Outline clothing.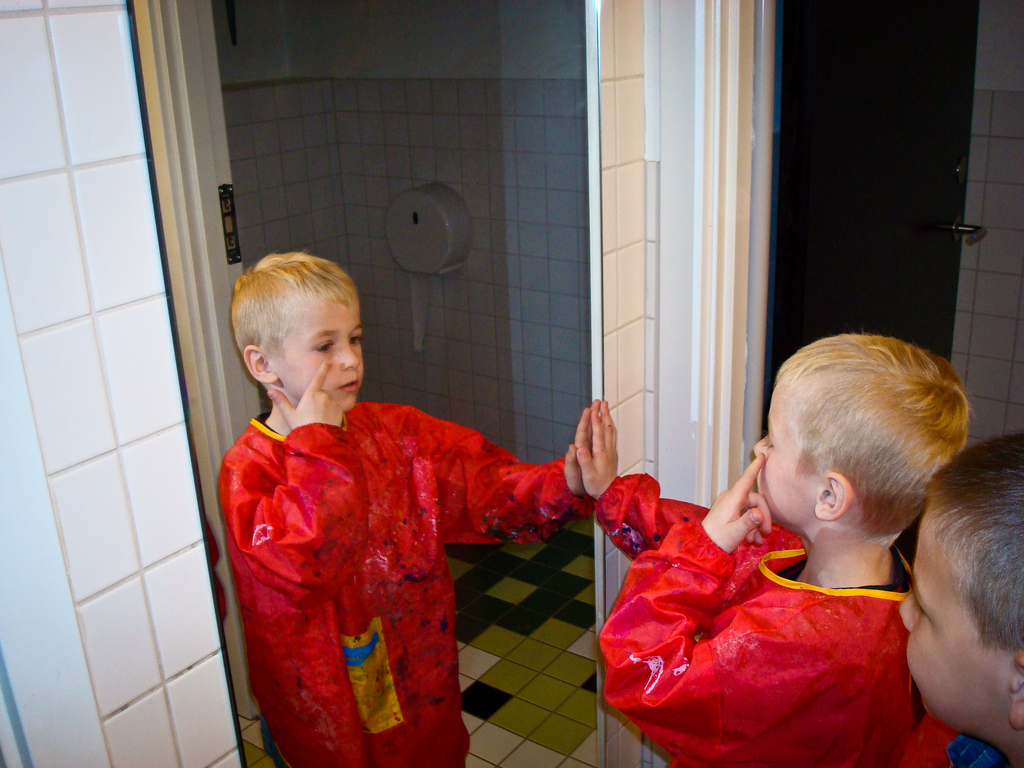
Outline: Rect(228, 356, 595, 746).
